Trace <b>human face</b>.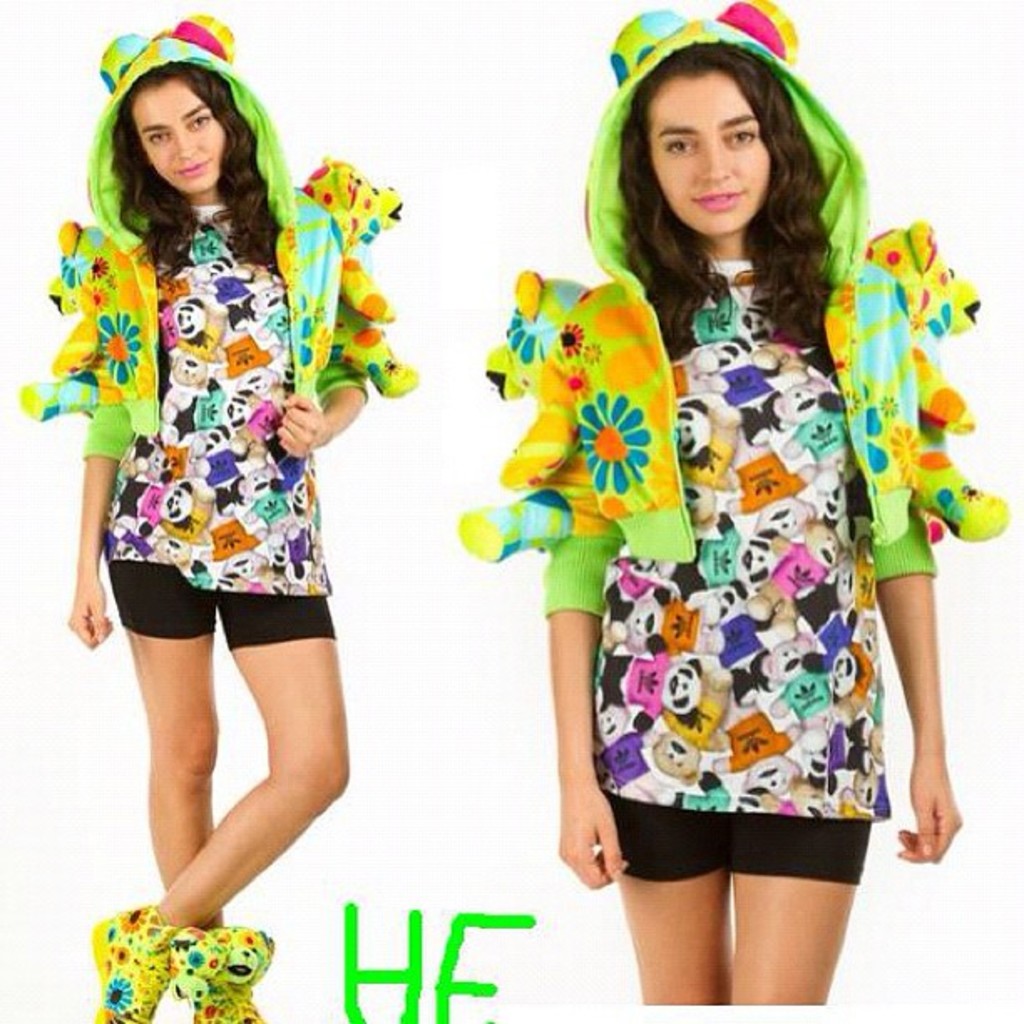
Traced to (132,74,221,192).
